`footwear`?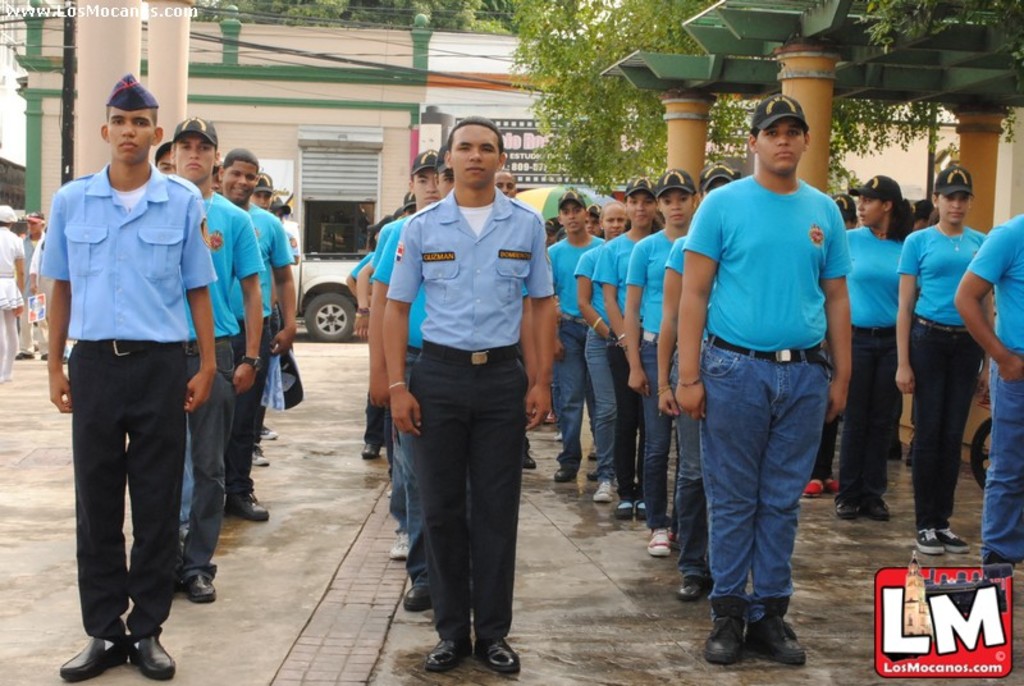
bbox(364, 438, 379, 459)
